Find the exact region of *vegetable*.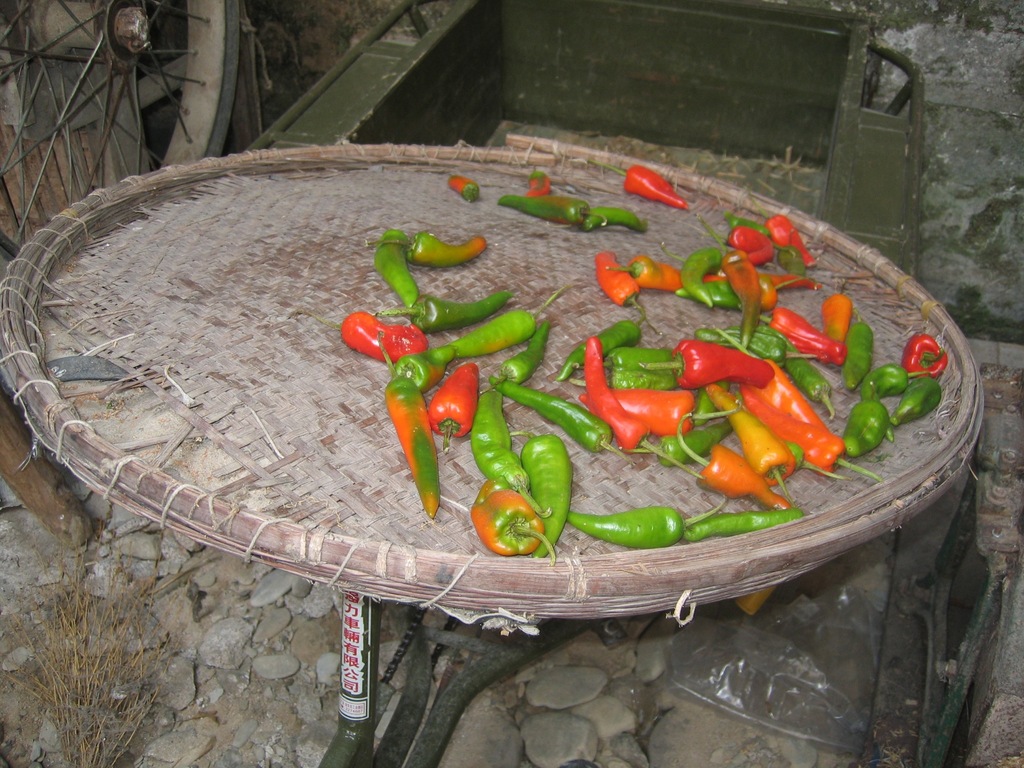
Exact region: detection(637, 336, 774, 387).
